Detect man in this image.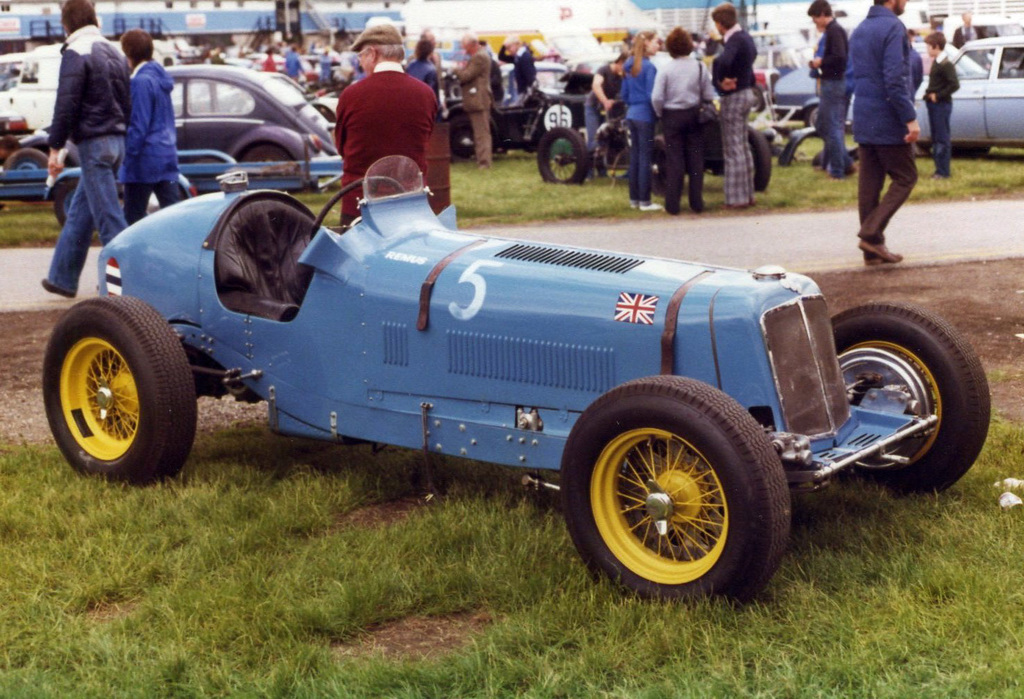
Detection: [451,28,496,173].
